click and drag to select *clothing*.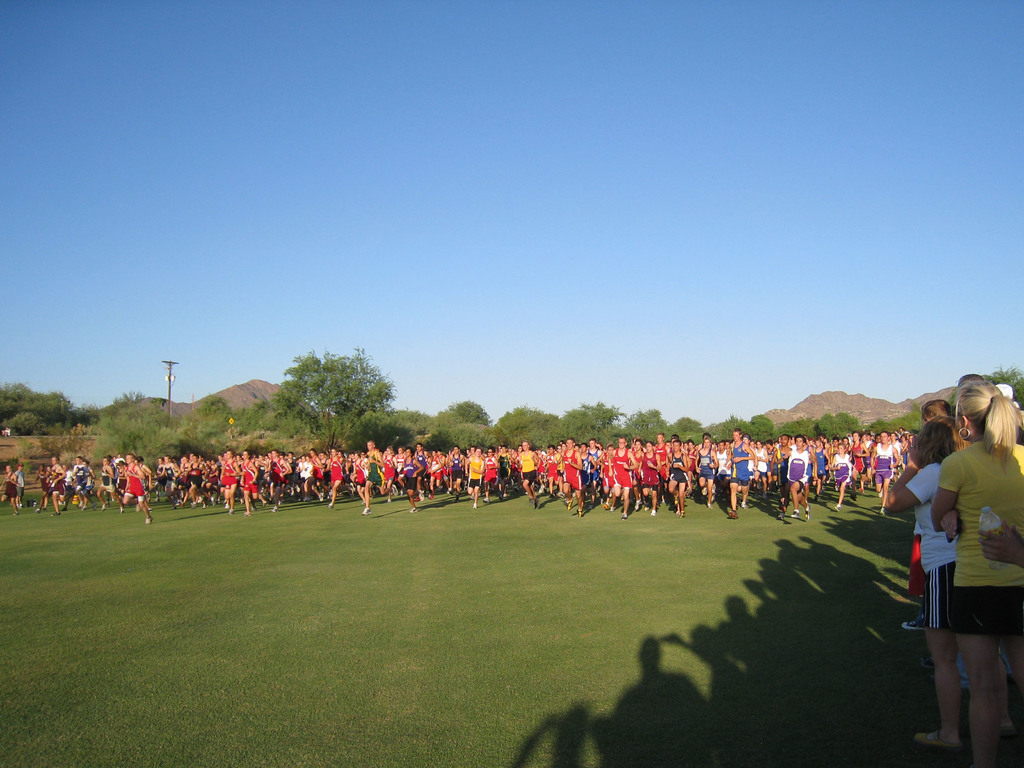
Selection: 299 461 307 477.
